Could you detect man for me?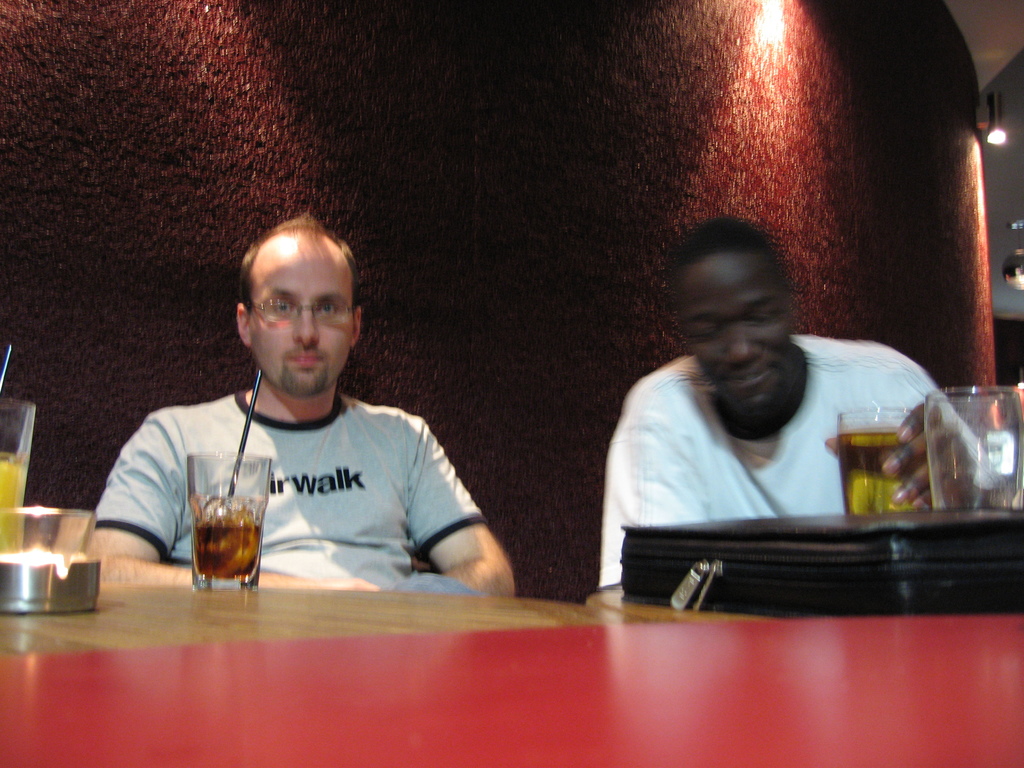
Detection result: <box>108,219,511,619</box>.
